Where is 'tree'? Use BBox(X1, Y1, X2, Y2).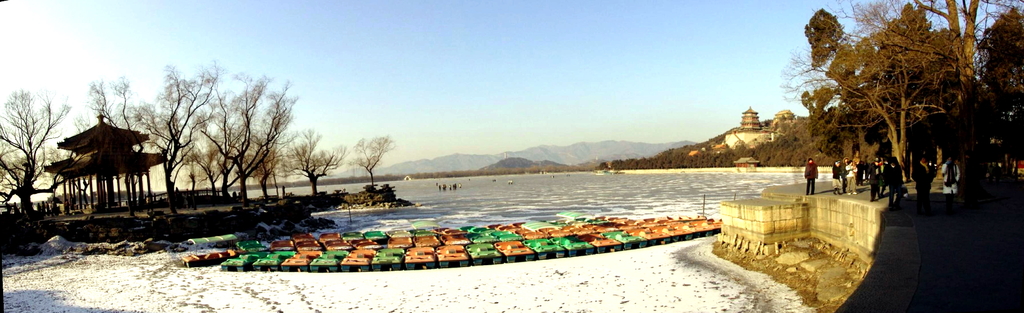
BBox(341, 131, 399, 177).
